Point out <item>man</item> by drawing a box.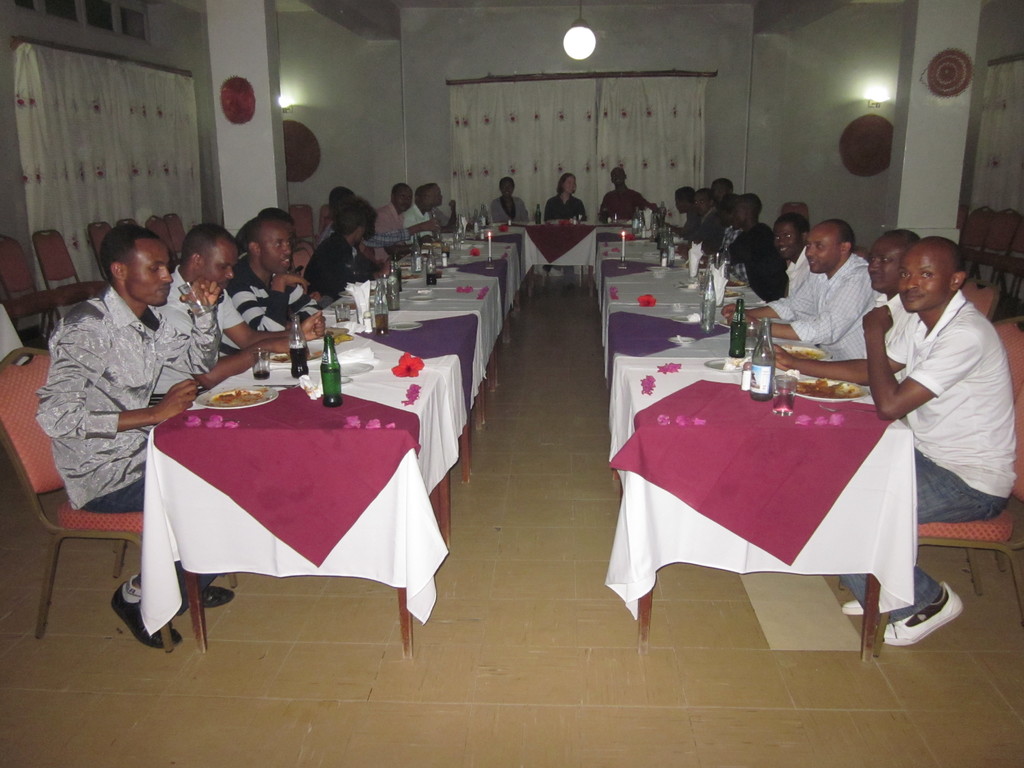
<box>320,193,436,282</box>.
